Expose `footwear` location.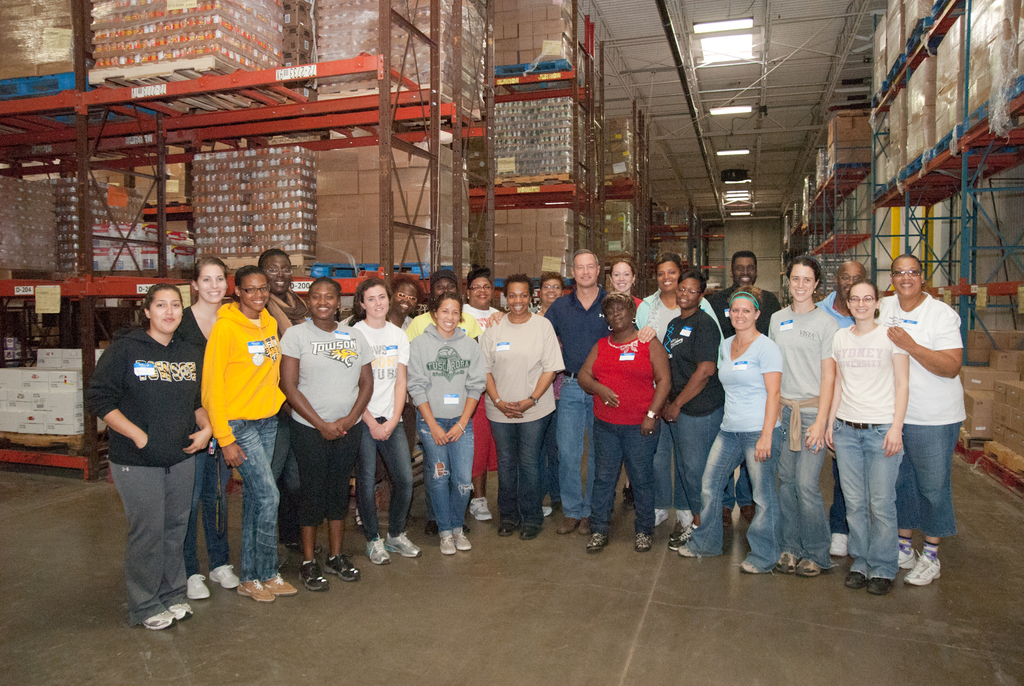
Exposed at <region>516, 524, 543, 537</region>.
